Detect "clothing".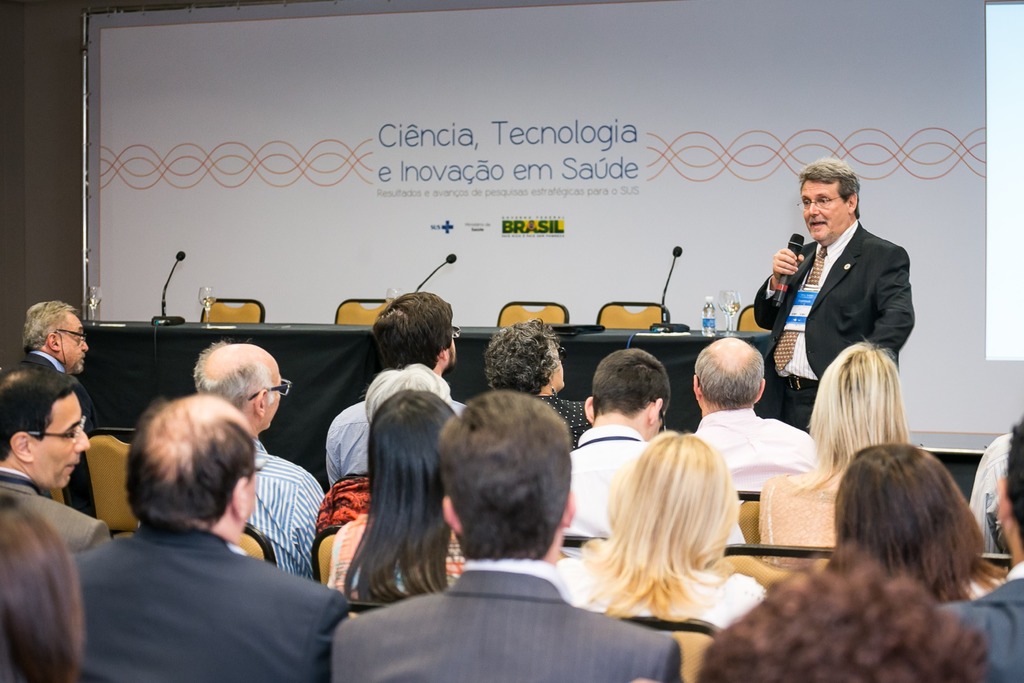
Detected at select_region(565, 424, 750, 548).
